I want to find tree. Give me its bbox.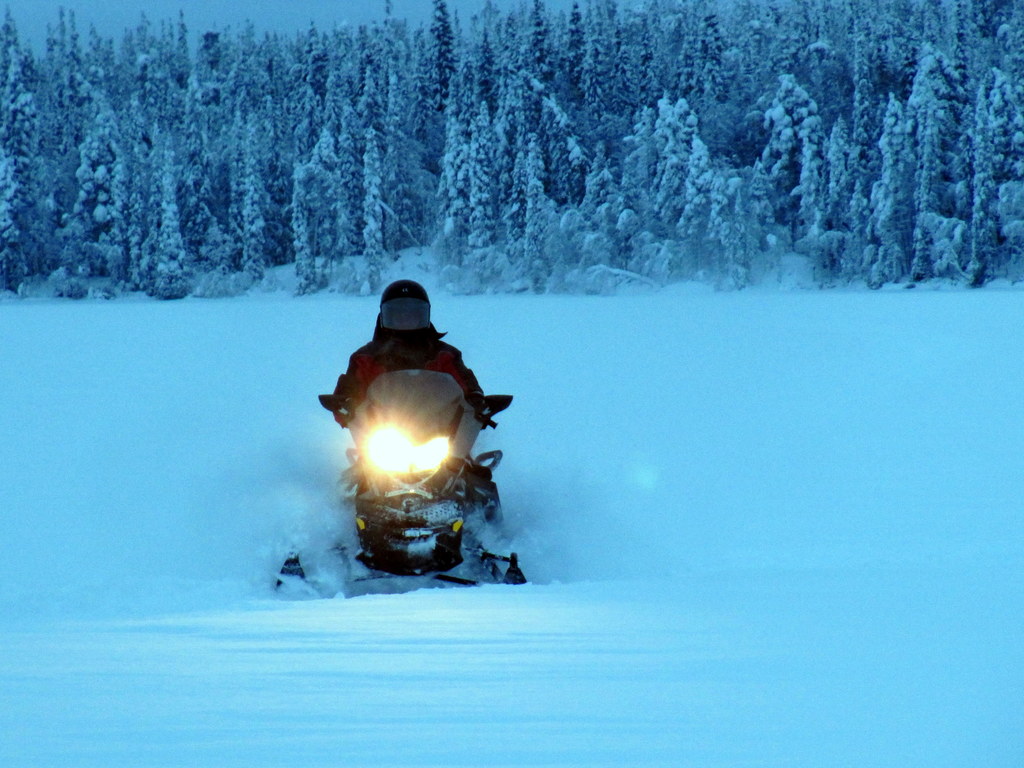
x1=360 y1=127 x2=388 y2=291.
